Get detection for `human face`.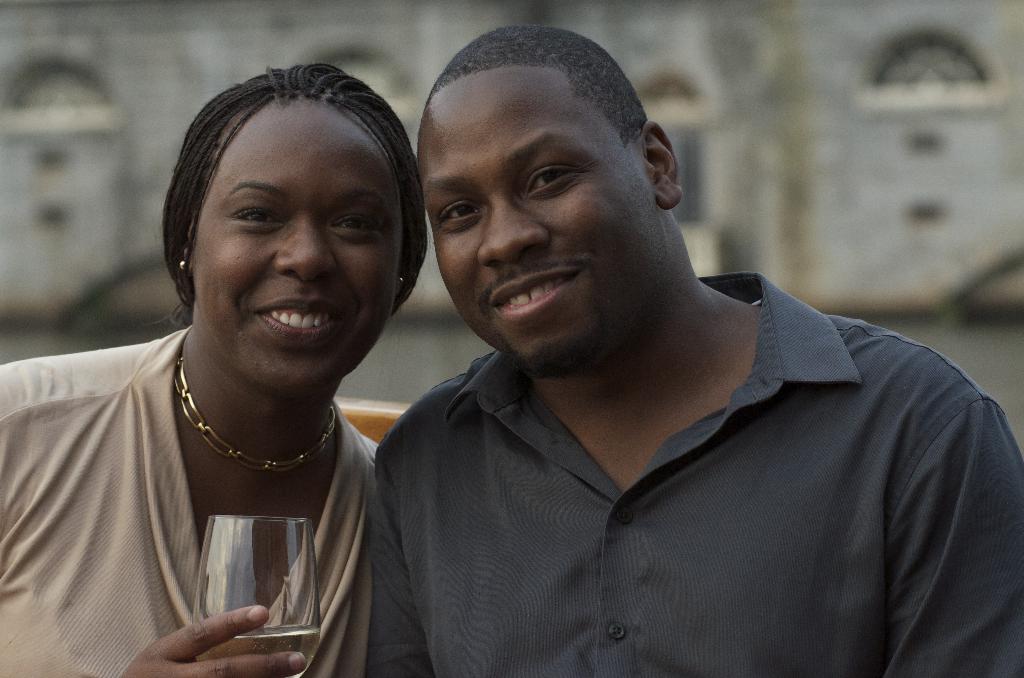
Detection: (188, 96, 401, 408).
